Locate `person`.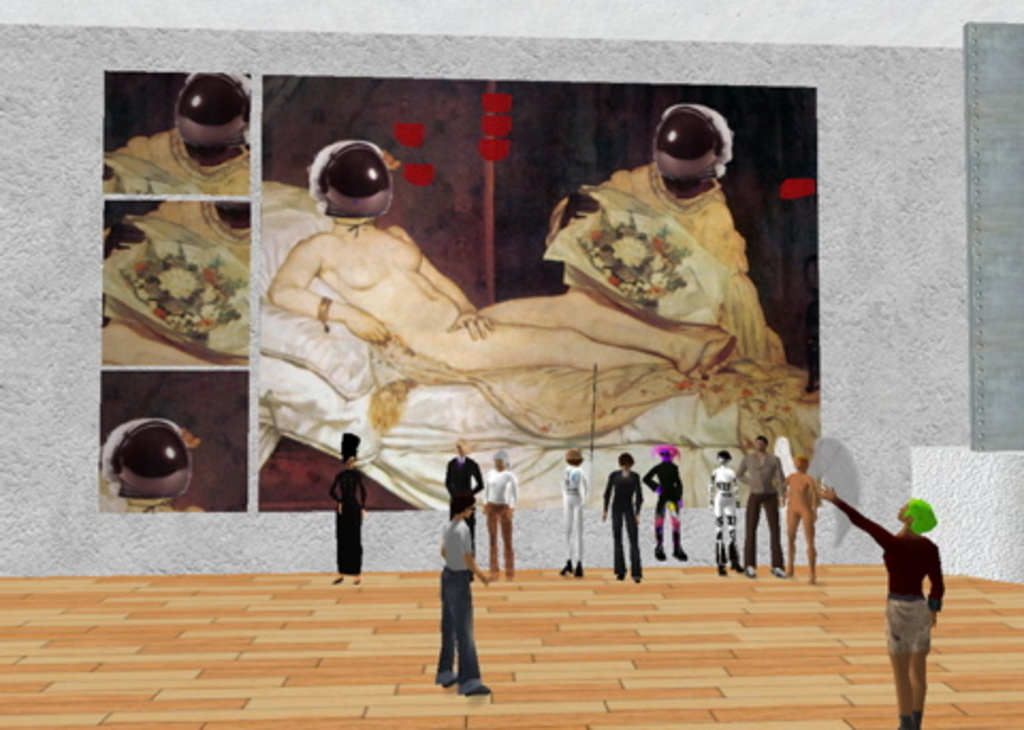
Bounding box: box=[819, 480, 947, 728].
